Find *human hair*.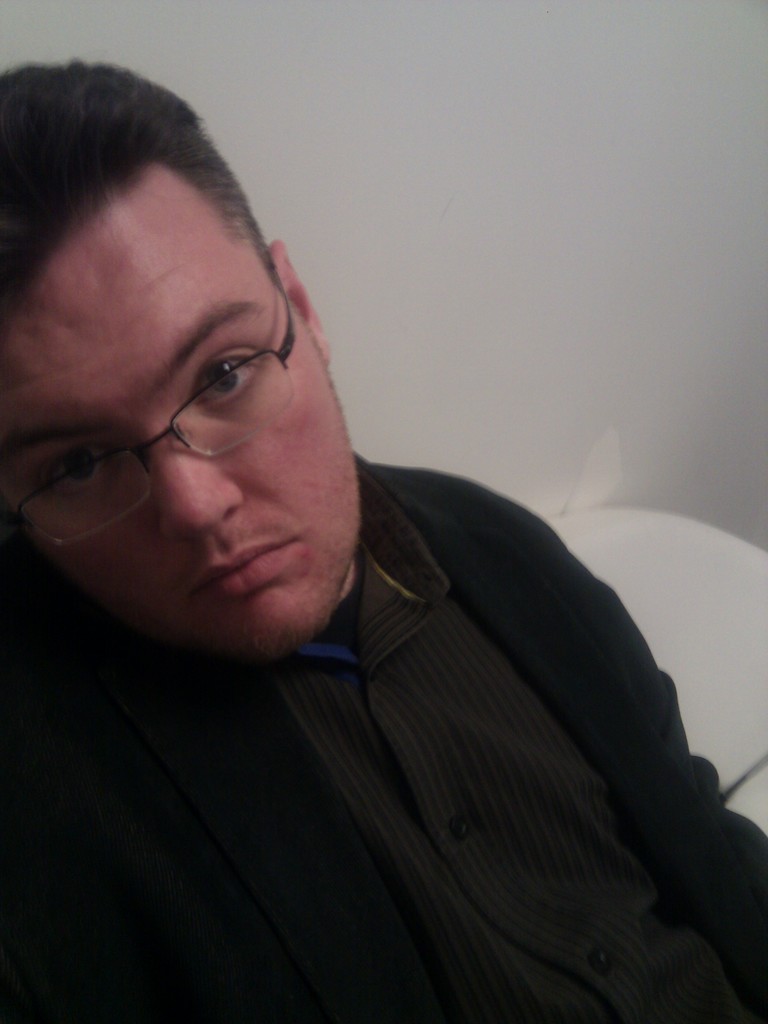
x1=13, y1=59, x2=291, y2=404.
